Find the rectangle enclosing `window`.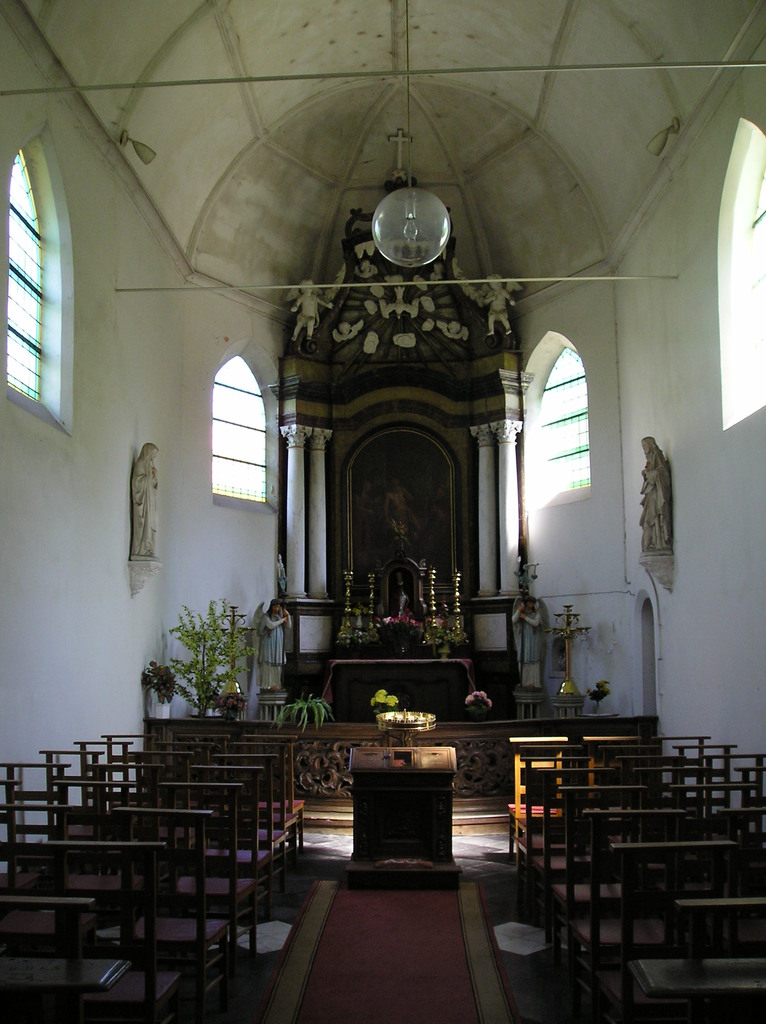
crop(216, 363, 283, 515).
